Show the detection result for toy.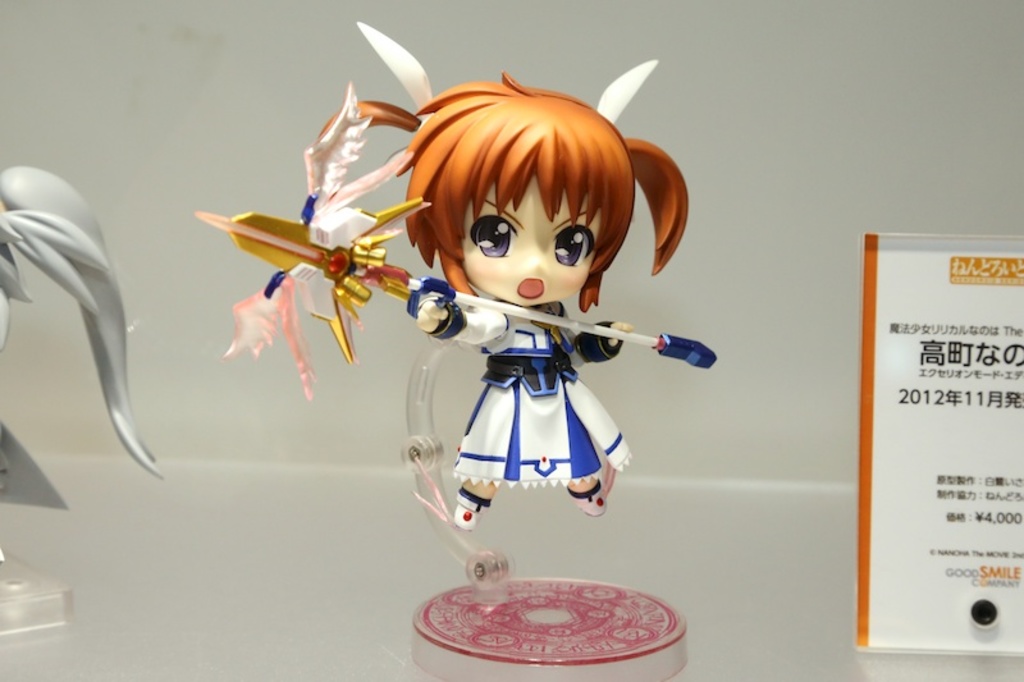
x1=356 y1=99 x2=681 y2=564.
